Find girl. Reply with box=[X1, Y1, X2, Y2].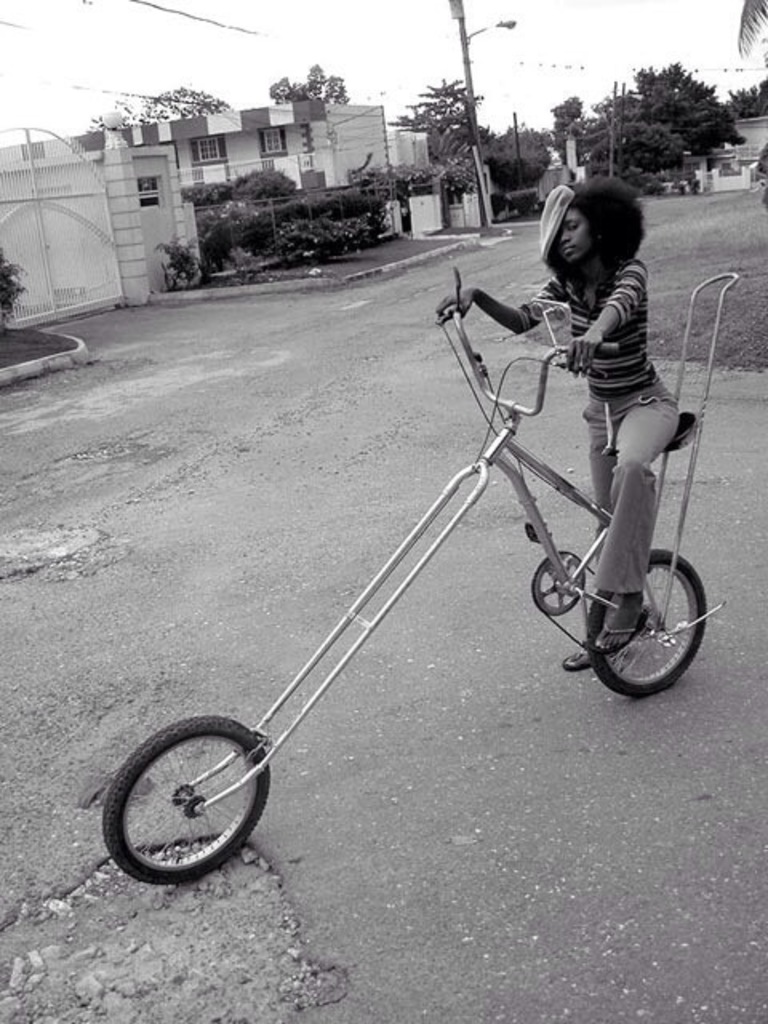
box=[440, 178, 678, 672].
